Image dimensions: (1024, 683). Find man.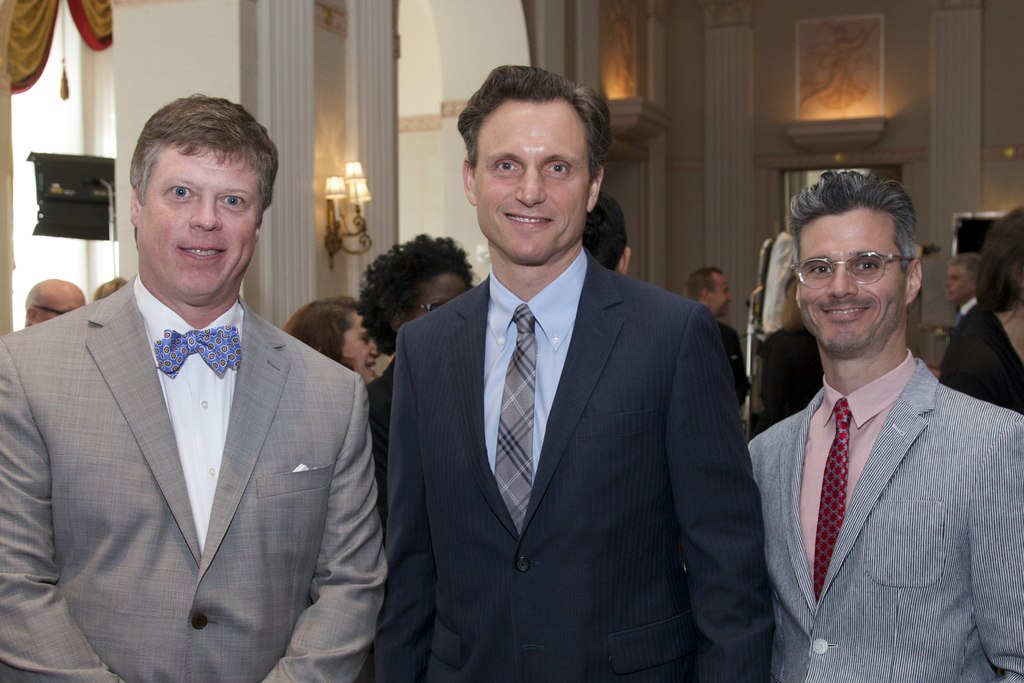
(737, 163, 1016, 666).
